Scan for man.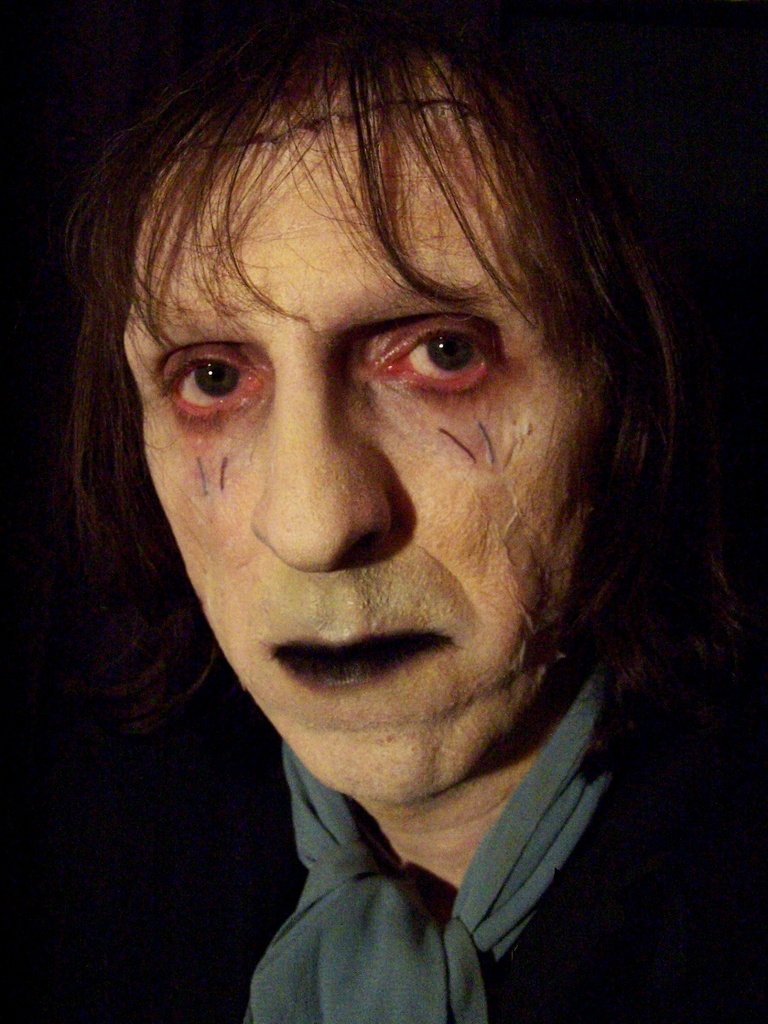
Scan result: <bbox>0, 9, 767, 1023</bbox>.
